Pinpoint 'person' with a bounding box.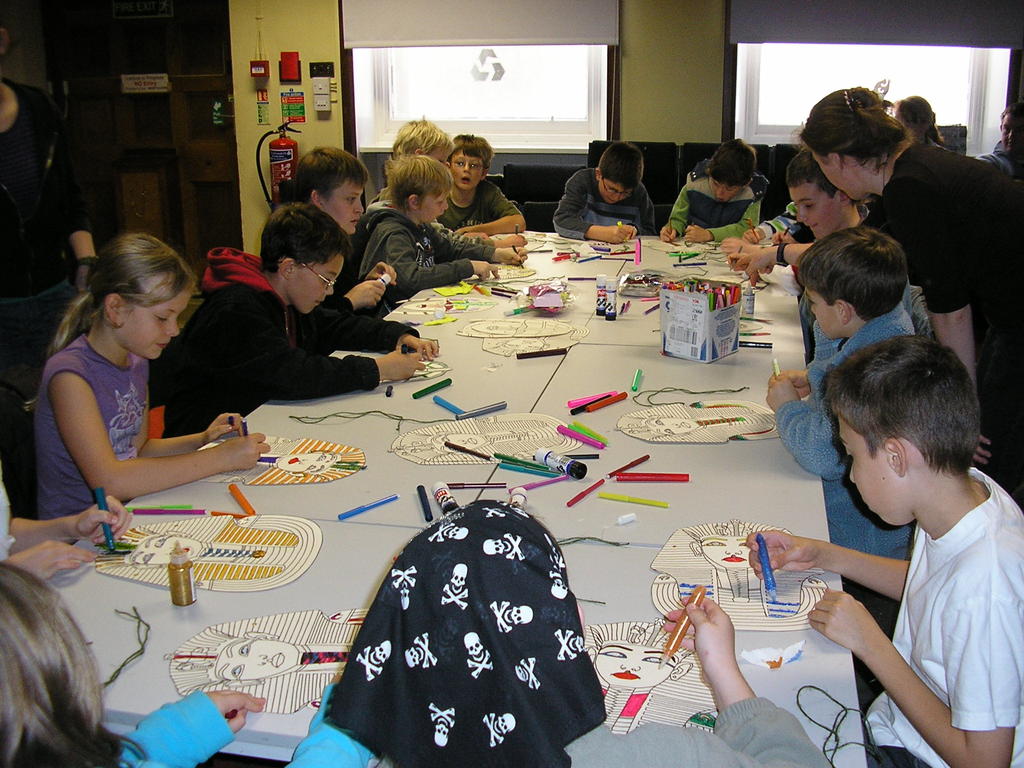
rect(0, 560, 266, 767).
